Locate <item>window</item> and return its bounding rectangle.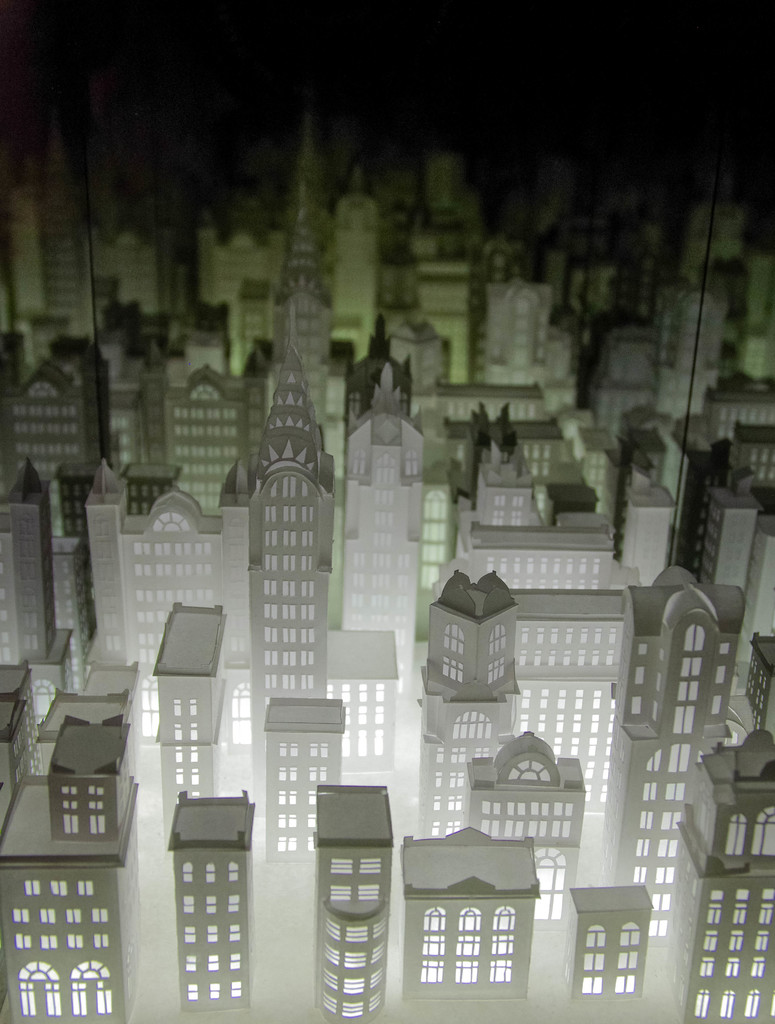
bbox(553, 800, 573, 816).
